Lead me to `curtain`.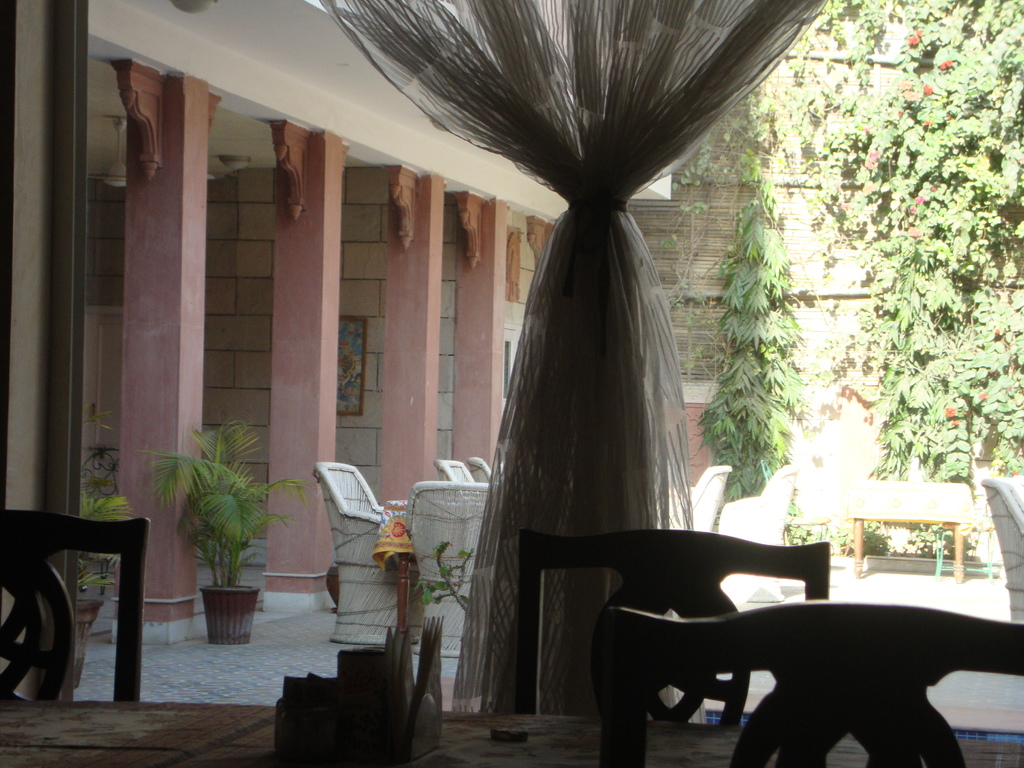
Lead to 439,32,781,716.
